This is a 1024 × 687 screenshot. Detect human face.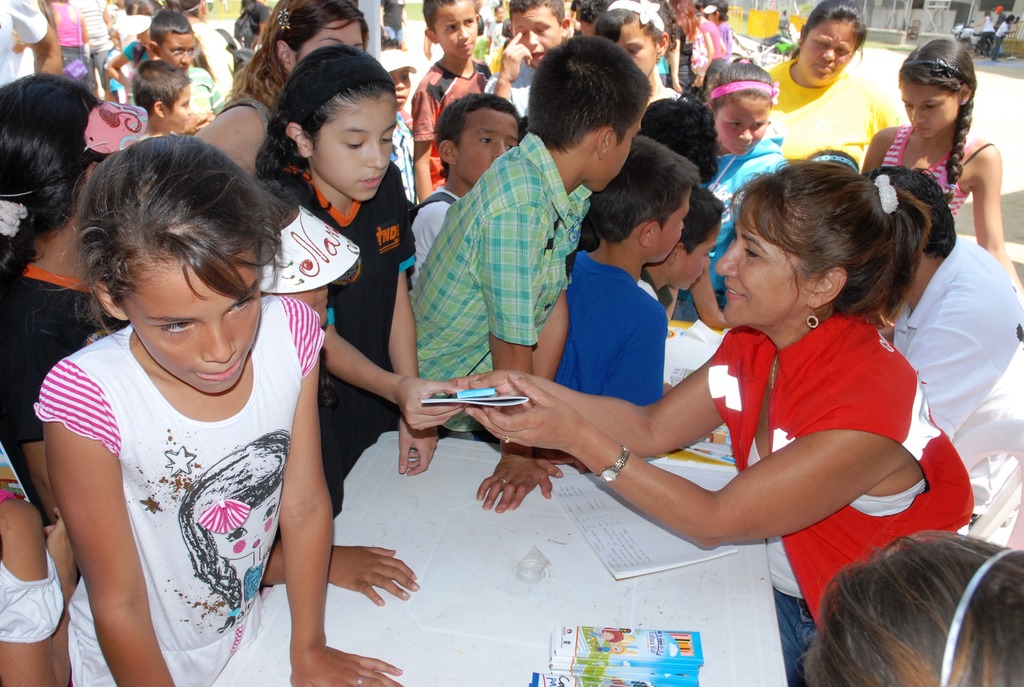
locate(619, 19, 665, 75).
